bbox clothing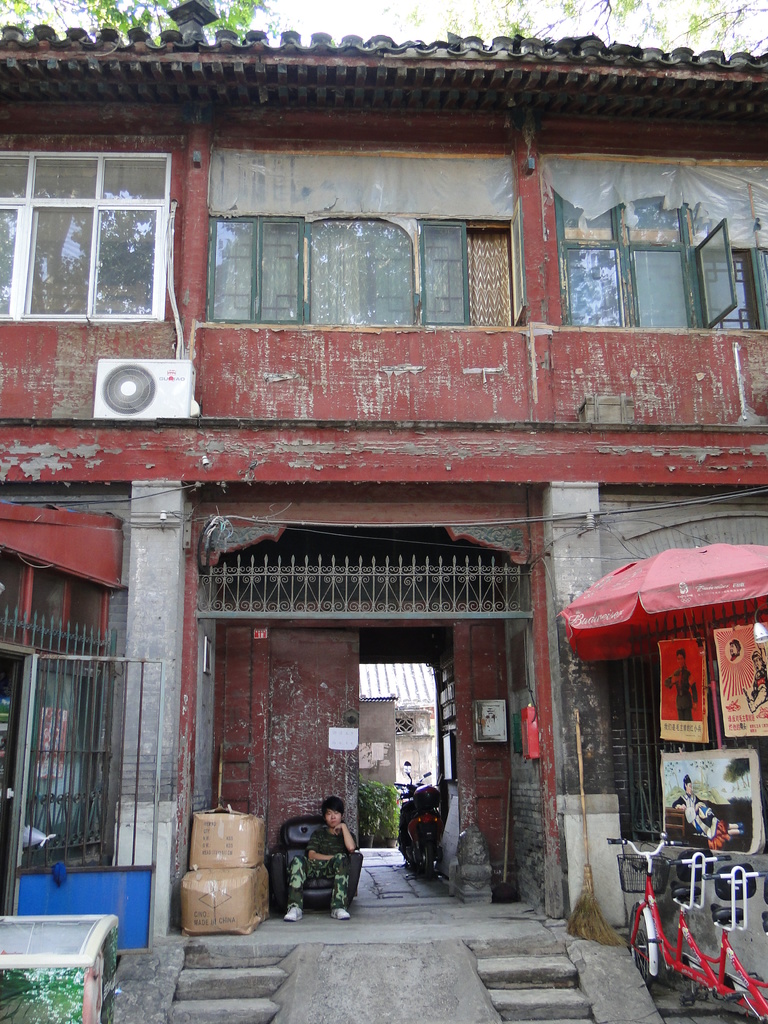
bbox=(283, 811, 367, 912)
